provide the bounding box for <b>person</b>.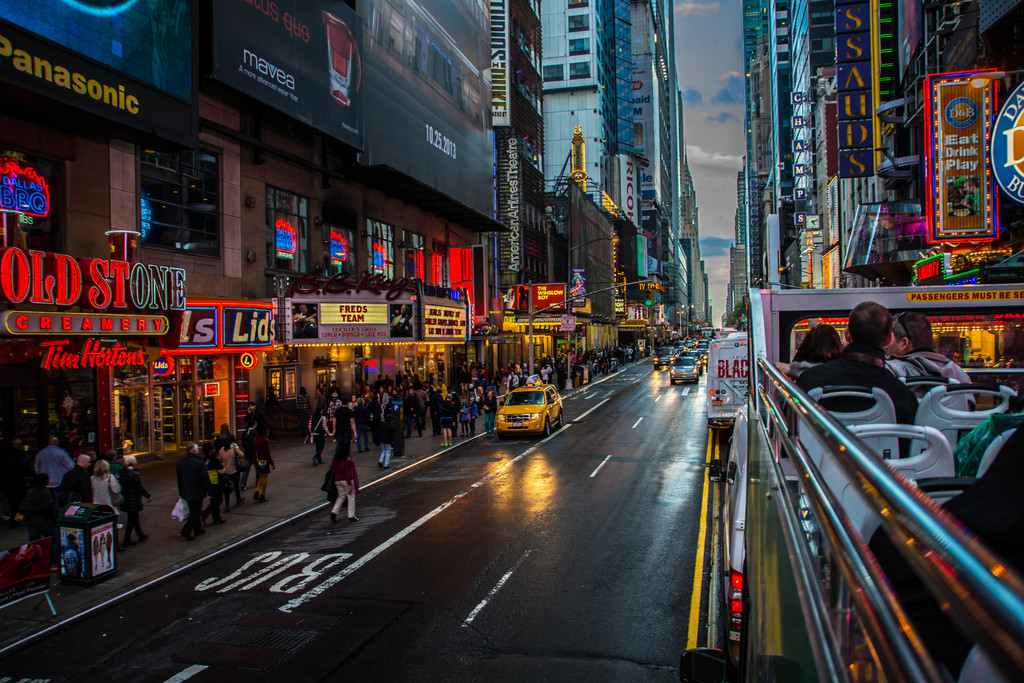
box=[323, 447, 359, 531].
